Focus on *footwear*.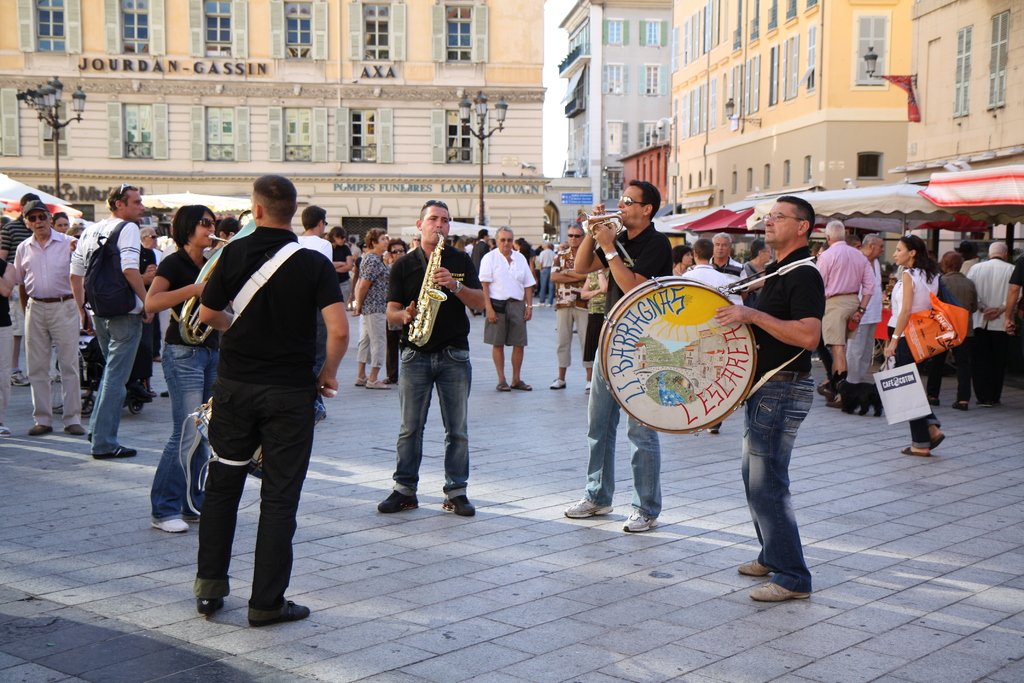
Focused at (x1=586, y1=380, x2=591, y2=392).
